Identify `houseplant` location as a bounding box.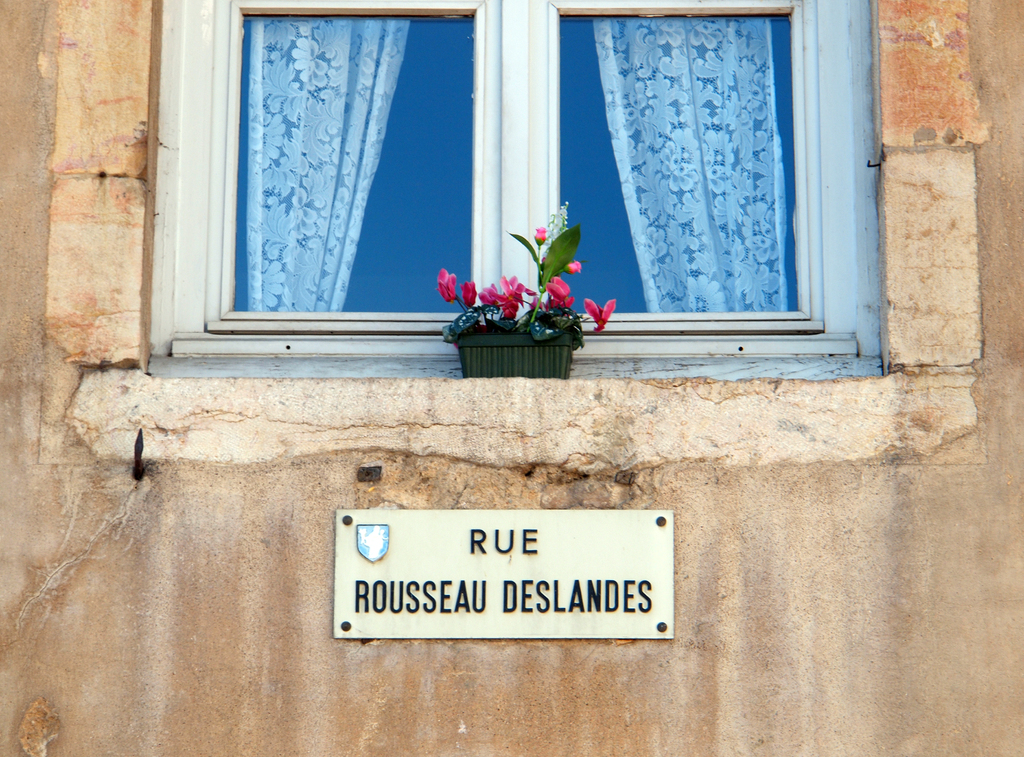
{"x1": 440, "y1": 246, "x2": 596, "y2": 365}.
